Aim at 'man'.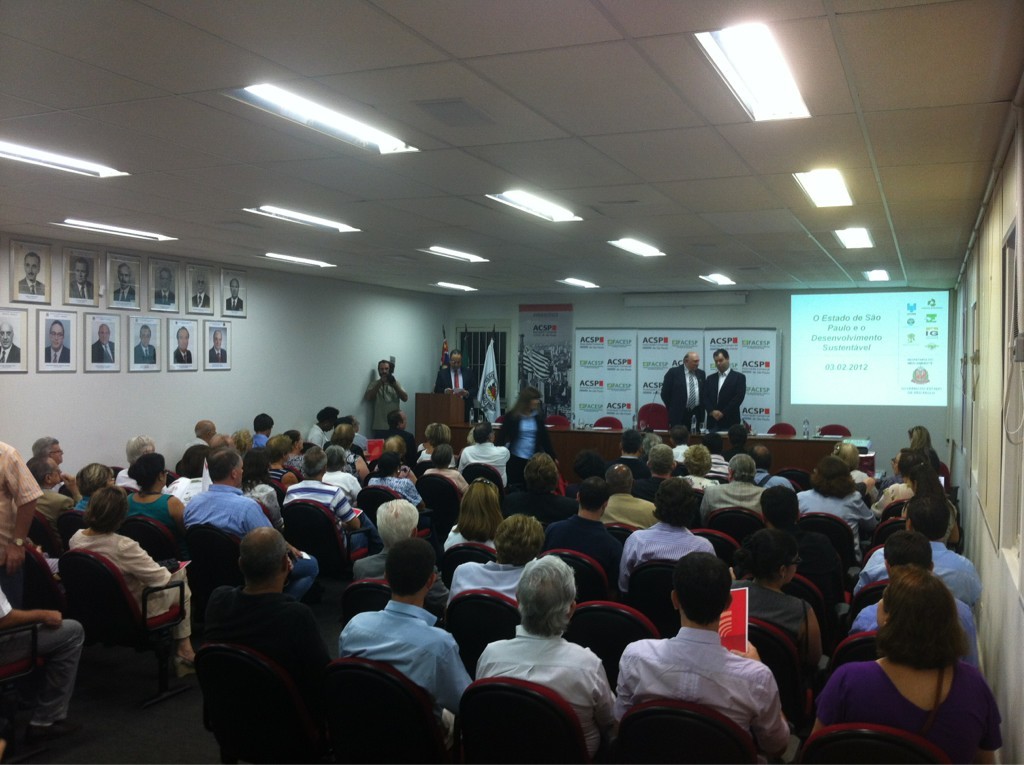
Aimed at l=601, t=467, r=652, b=527.
